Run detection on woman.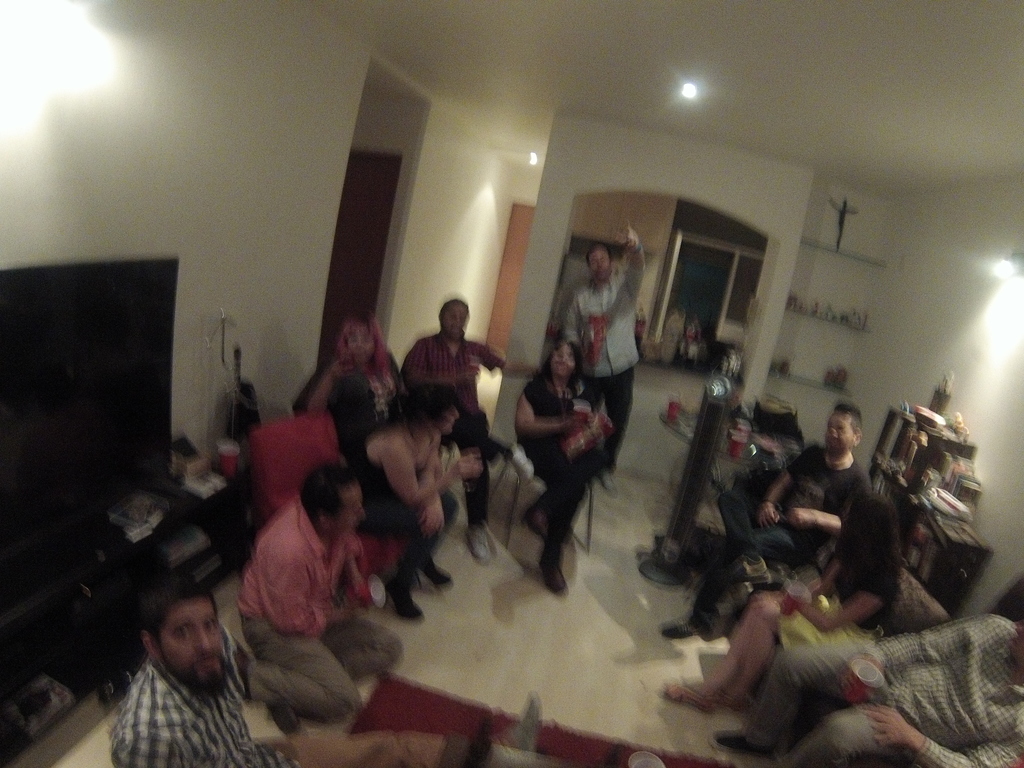
Result: {"left": 515, "top": 340, "right": 622, "bottom": 596}.
